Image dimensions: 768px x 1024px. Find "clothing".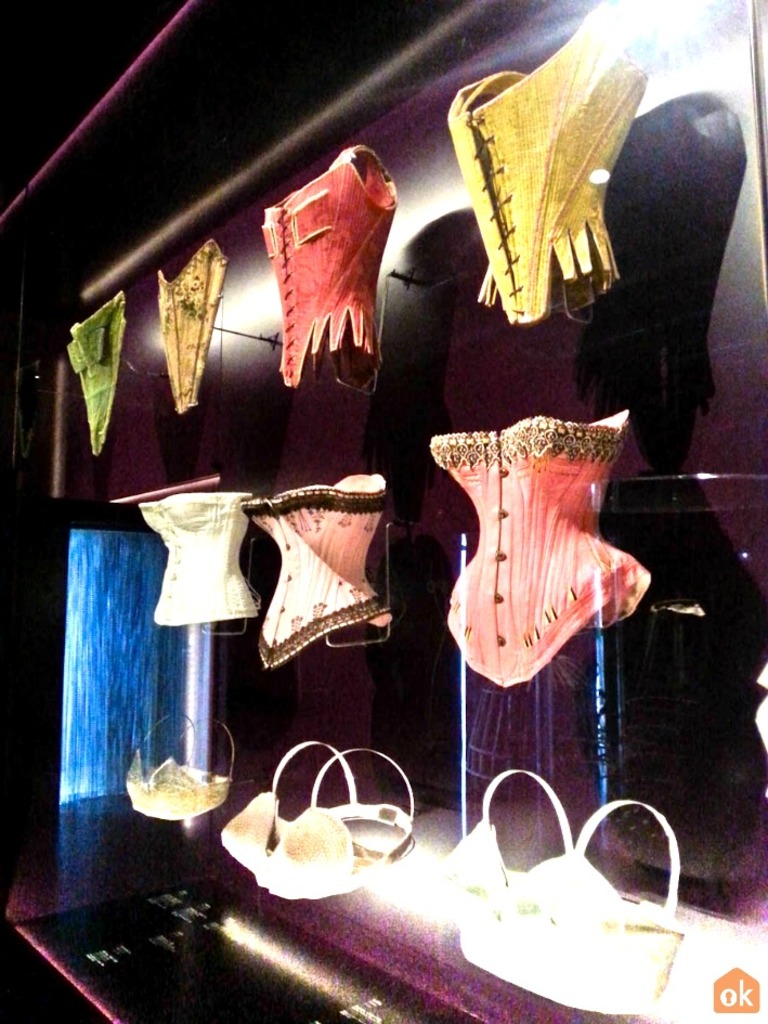
bbox=[250, 472, 386, 667].
